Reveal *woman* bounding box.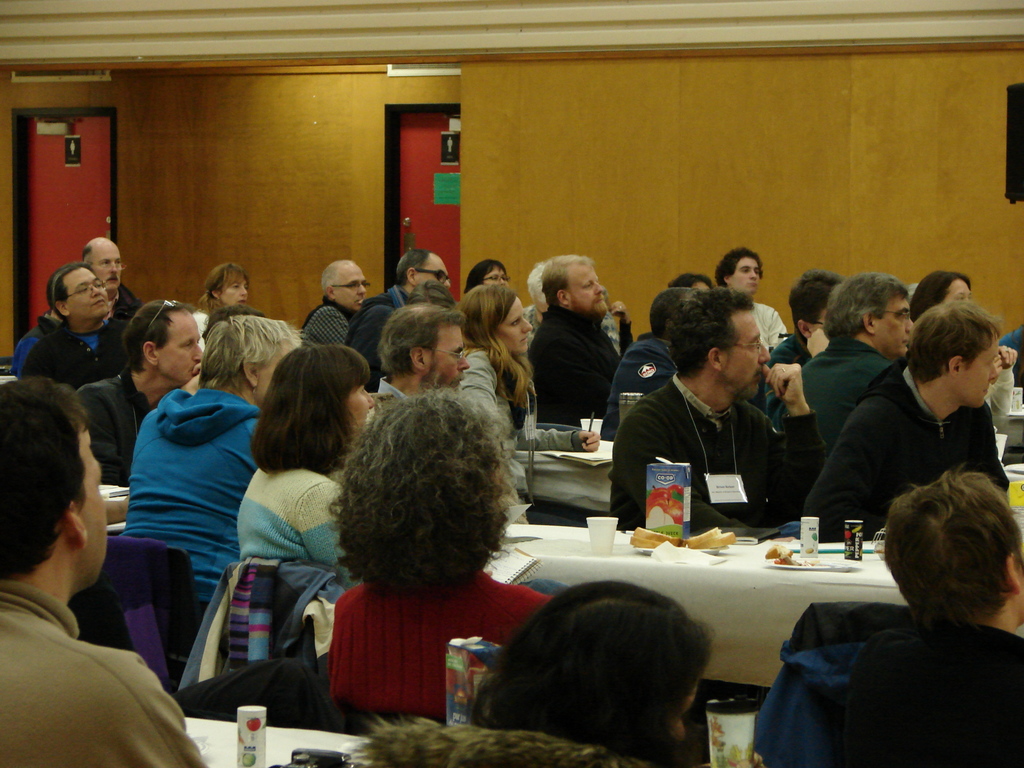
Revealed: left=912, top=273, right=1016, bottom=440.
